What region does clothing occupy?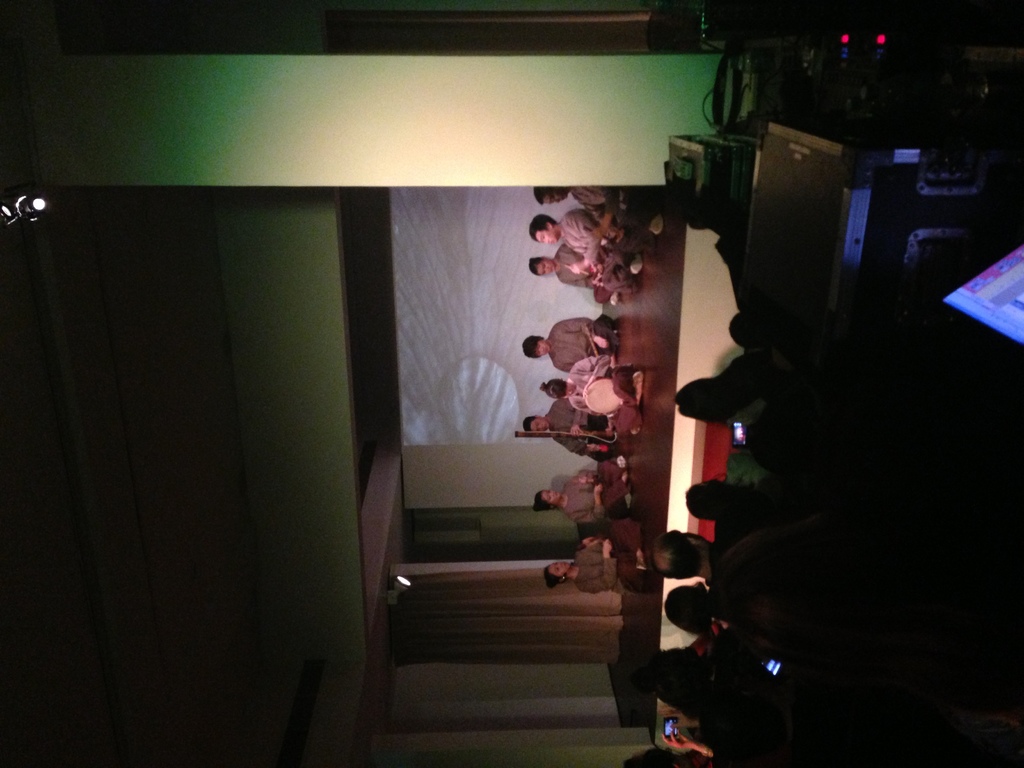
<region>566, 474, 630, 531</region>.
